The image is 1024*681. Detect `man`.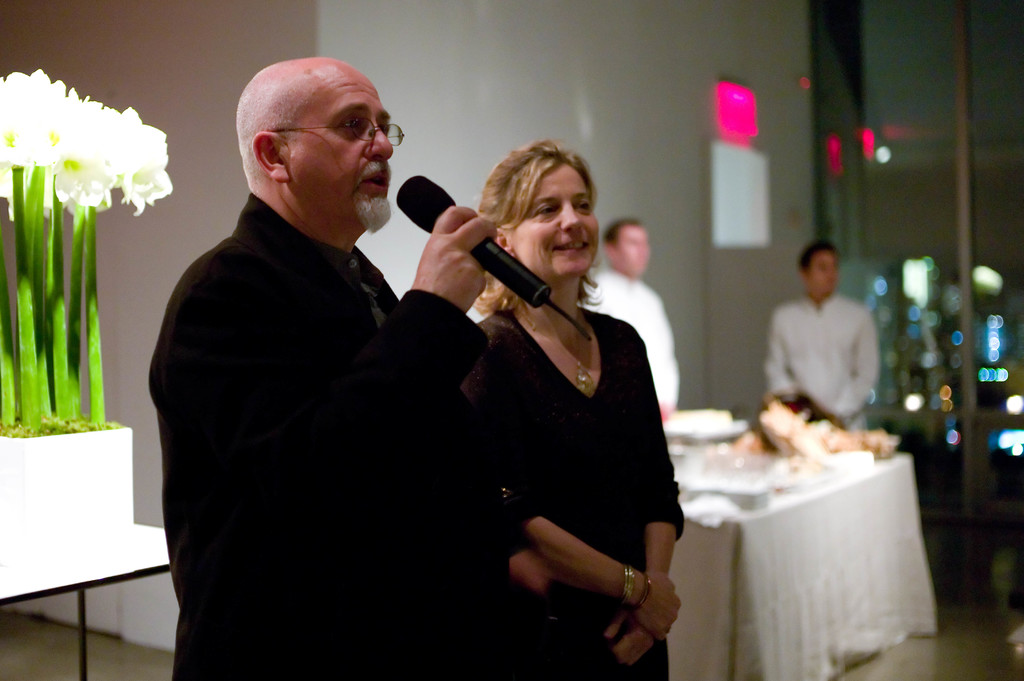
Detection: [x1=167, y1=69, x2=599, y2=668].
